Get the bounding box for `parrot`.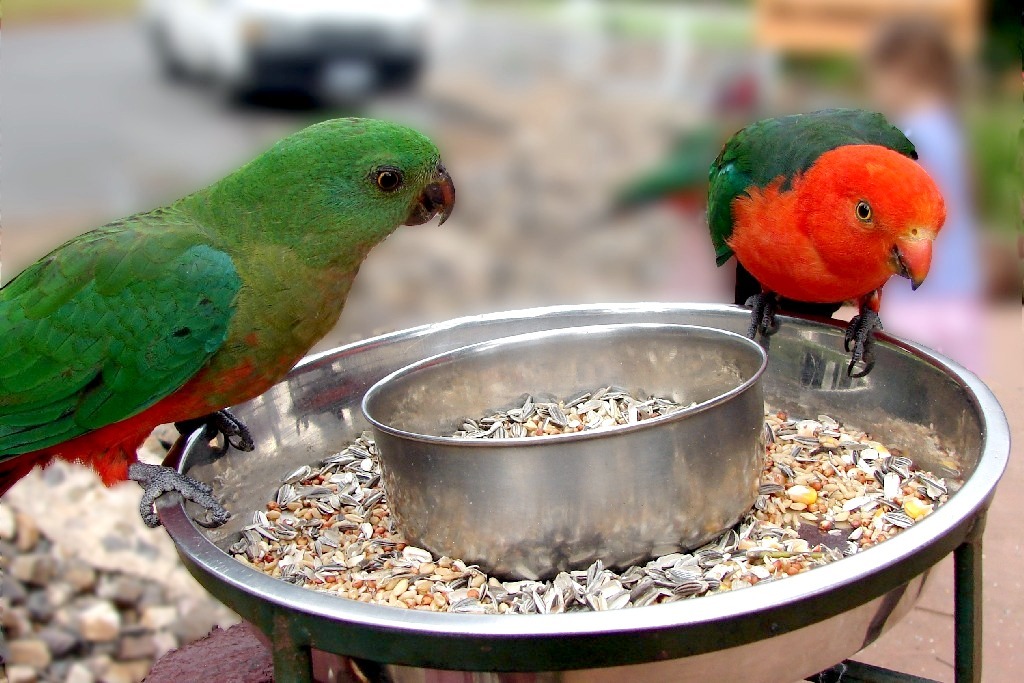
region(701, 107, 951, 373).
